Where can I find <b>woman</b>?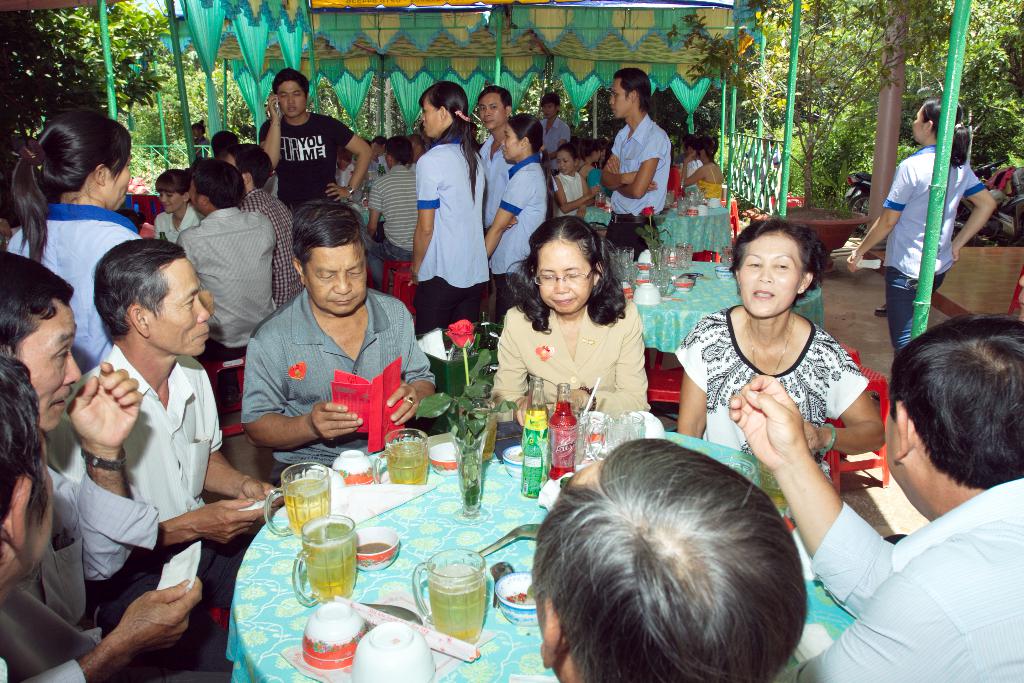
You can find it at 556, 142, 605, 215.
